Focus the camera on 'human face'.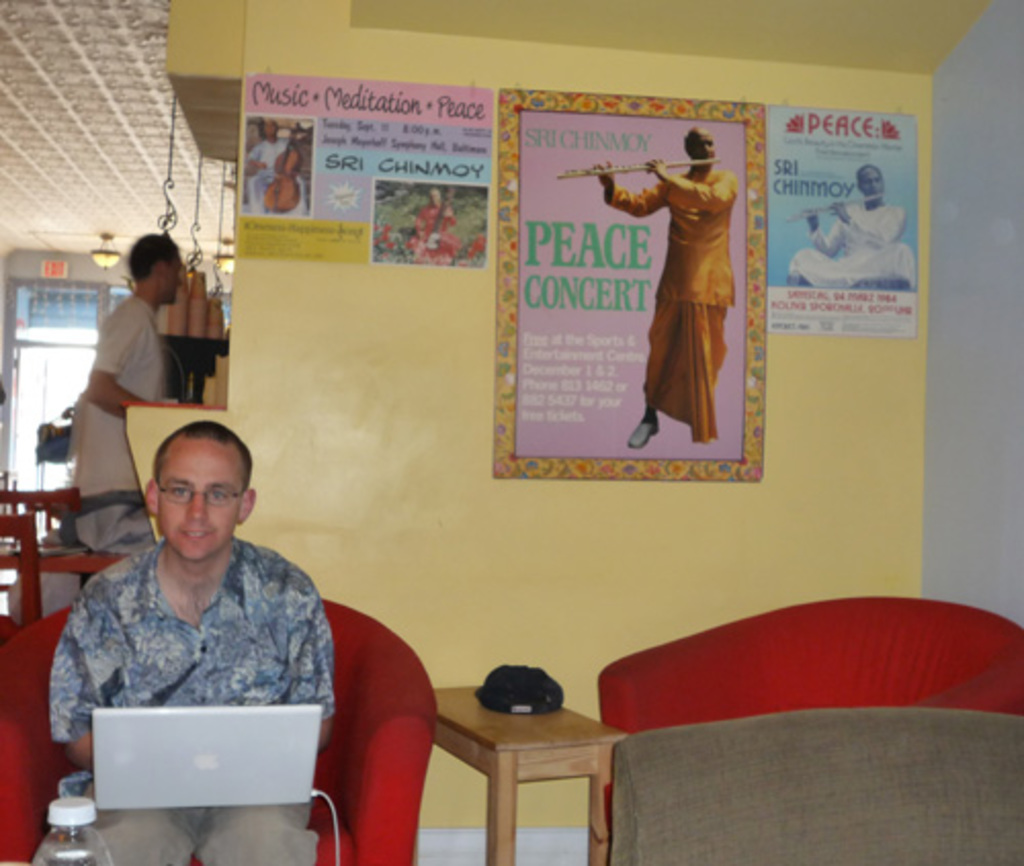
Focus region: Rect(147, 444, 242, 559).
